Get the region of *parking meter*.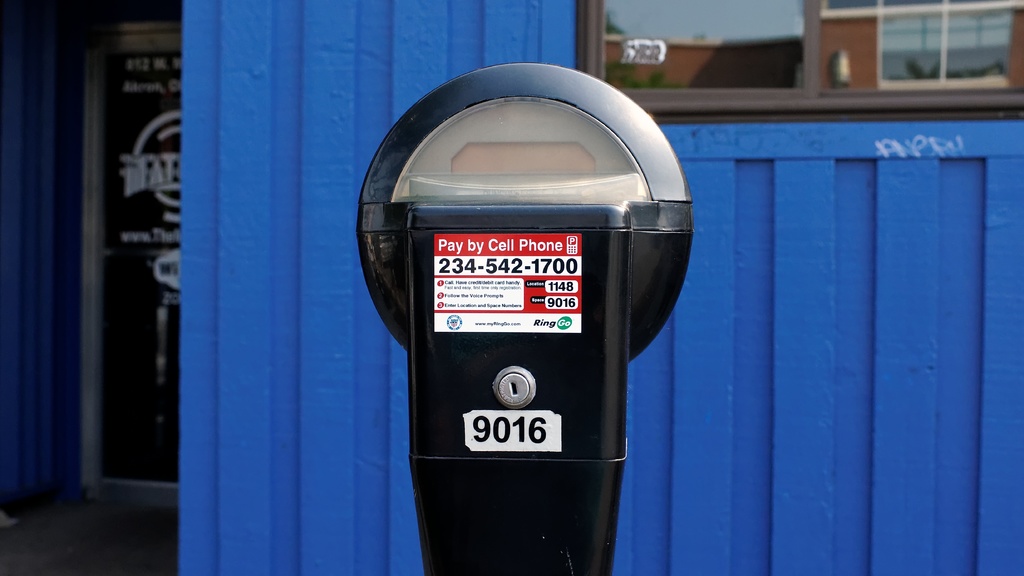
353, 59, 694, 572.
